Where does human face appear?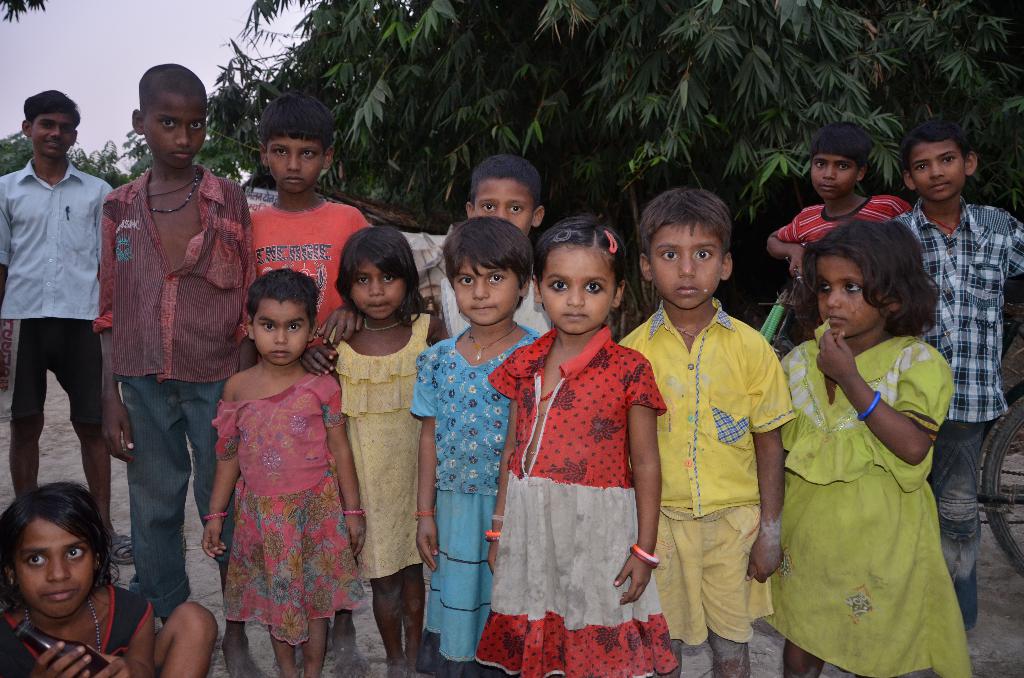
Appears at rect(648, 223, 726, 311).
